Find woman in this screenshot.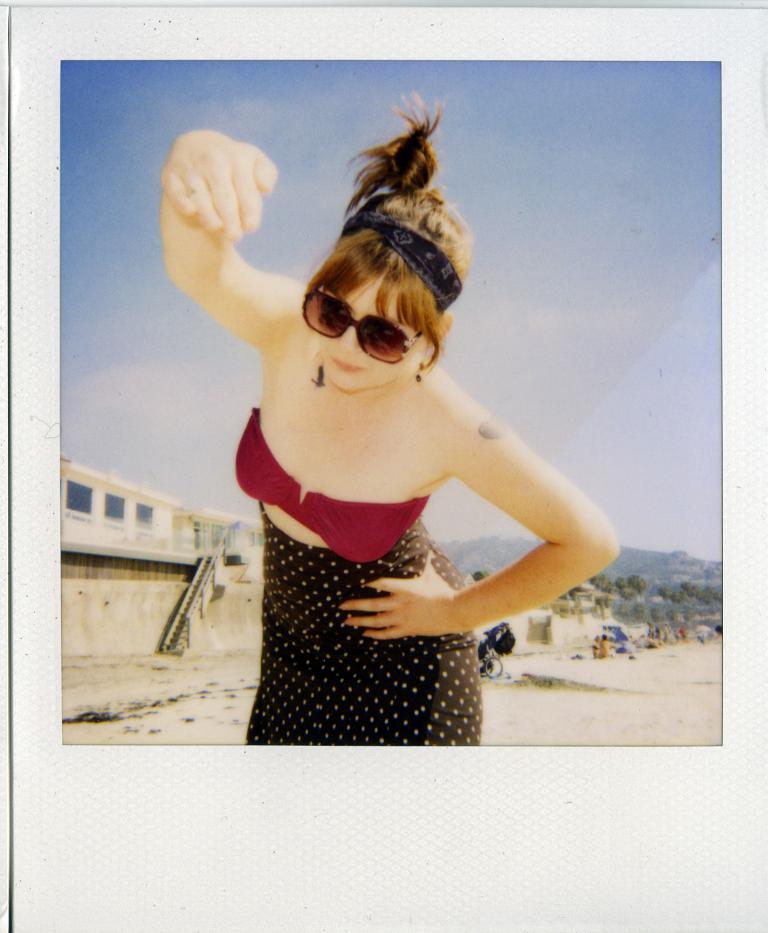
The bounding box for woman is <box>153,114,615,781</box>.
